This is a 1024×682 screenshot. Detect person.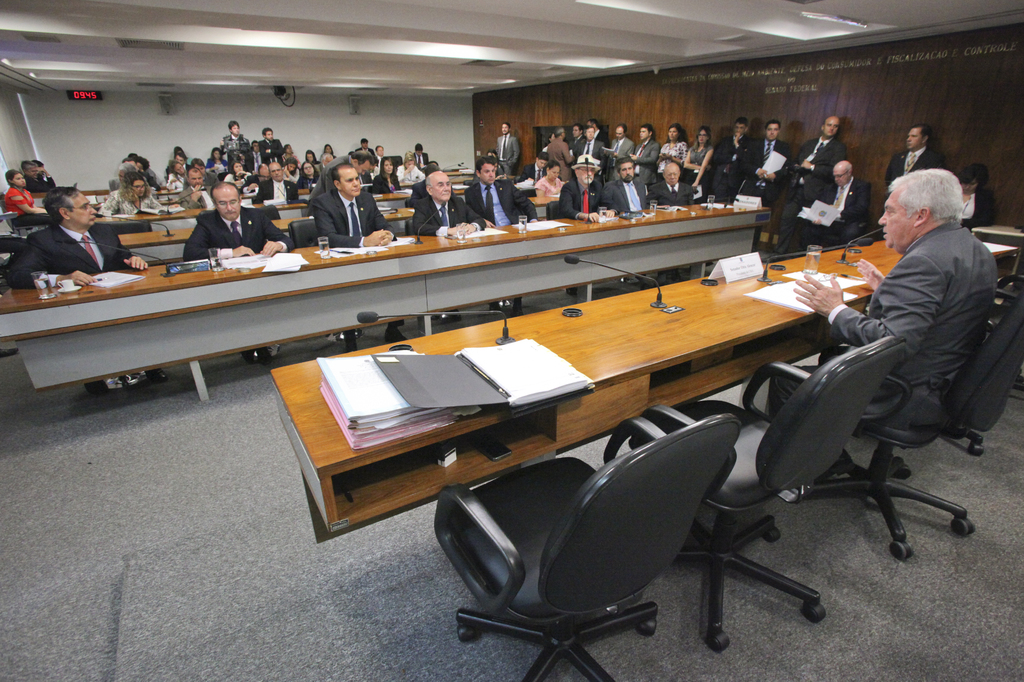
box(487, 151, 509, 184).
